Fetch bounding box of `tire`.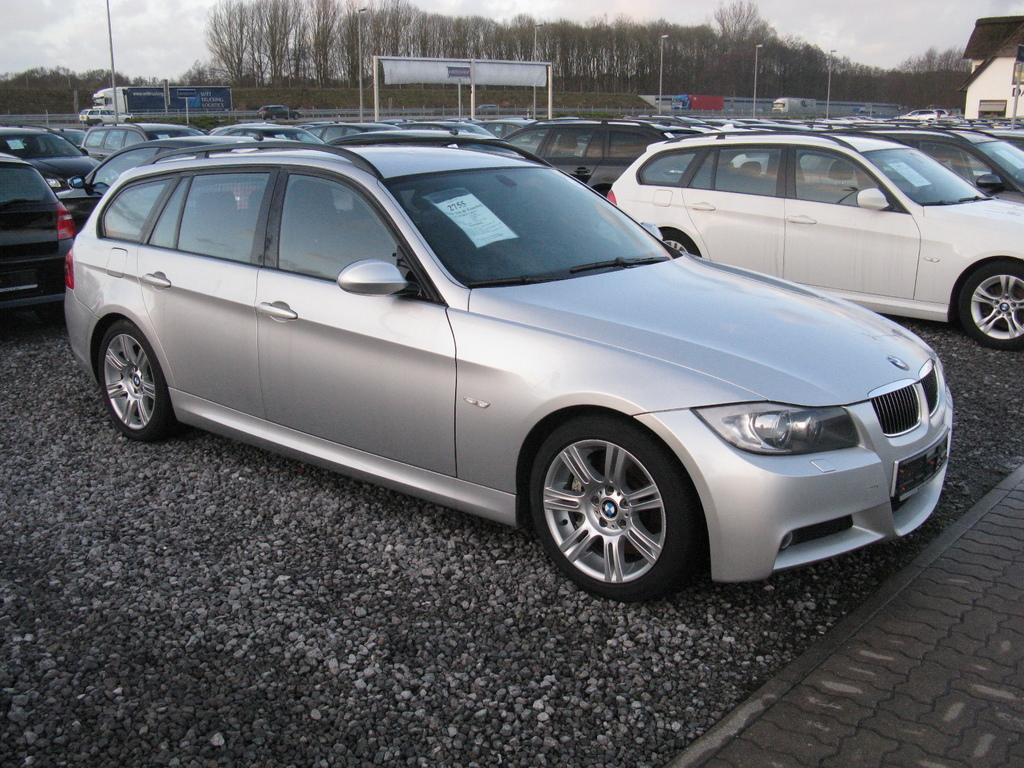
Bbox: [left=659, top=228, right=702, bottom=257].
